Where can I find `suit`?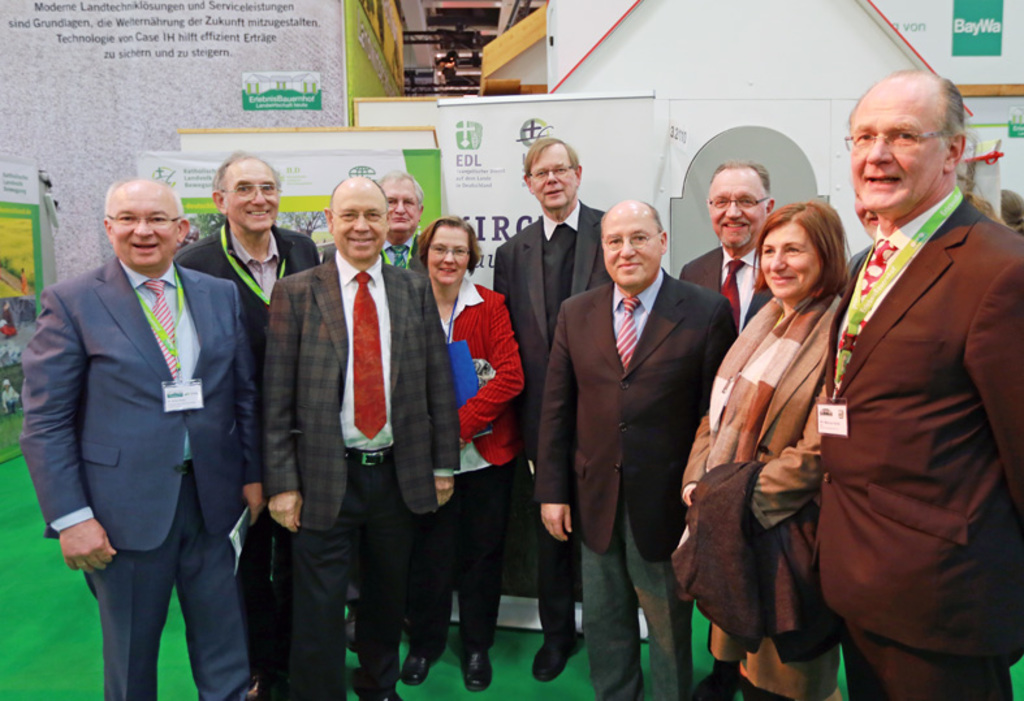
You can find it at pyautogui.locateOnScreen(813, 196, 1023, 700).
